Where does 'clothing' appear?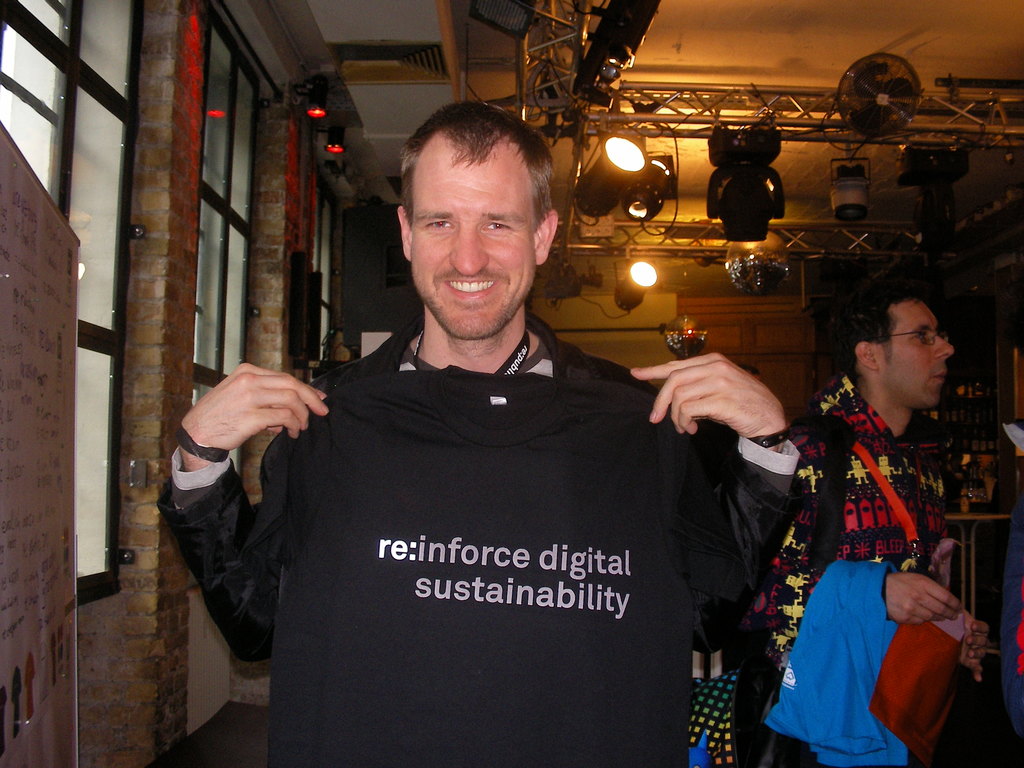
Appears at 228, 356, 796, 767.
